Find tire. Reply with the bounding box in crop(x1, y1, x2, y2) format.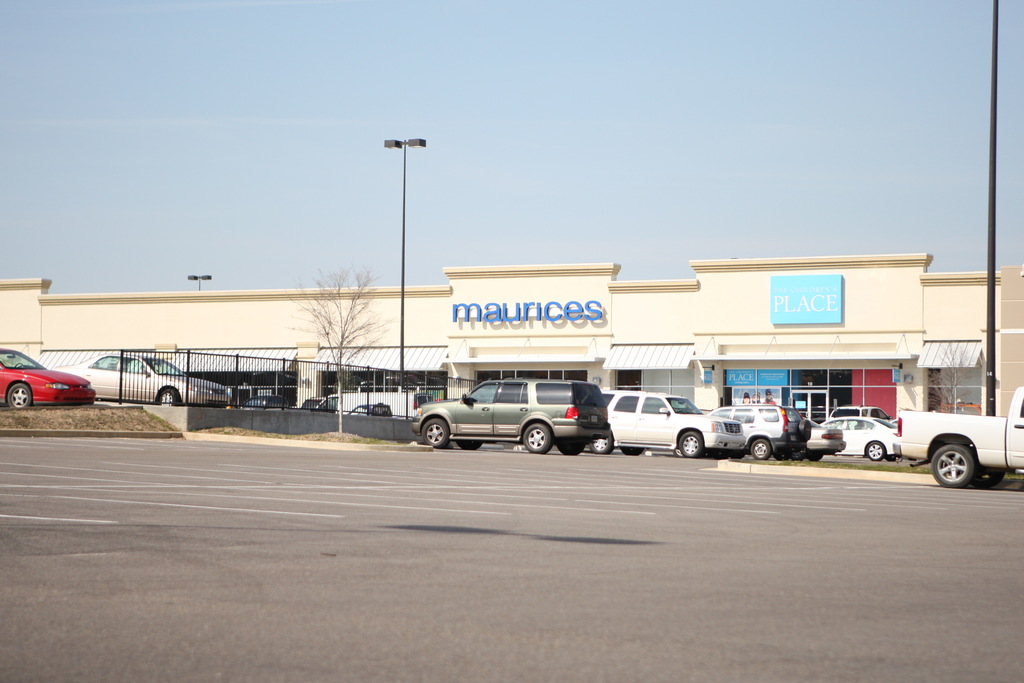
crop(752, 438, 769, 460).
